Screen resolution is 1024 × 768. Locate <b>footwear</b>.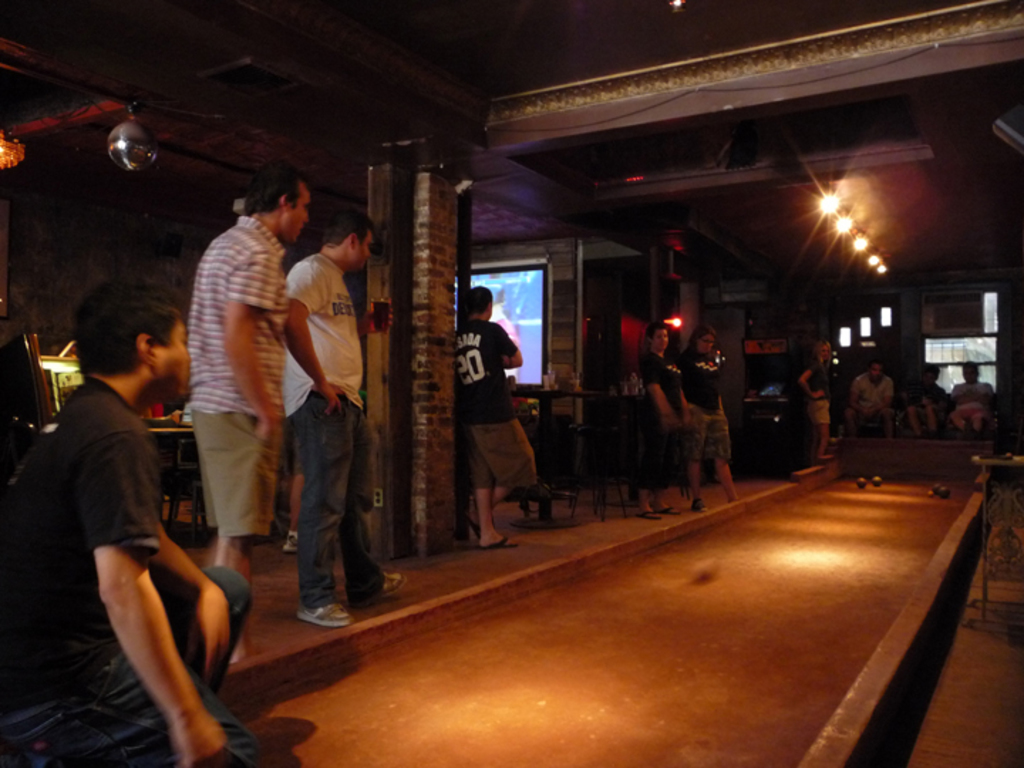
region(630, 506, 661, 522).
